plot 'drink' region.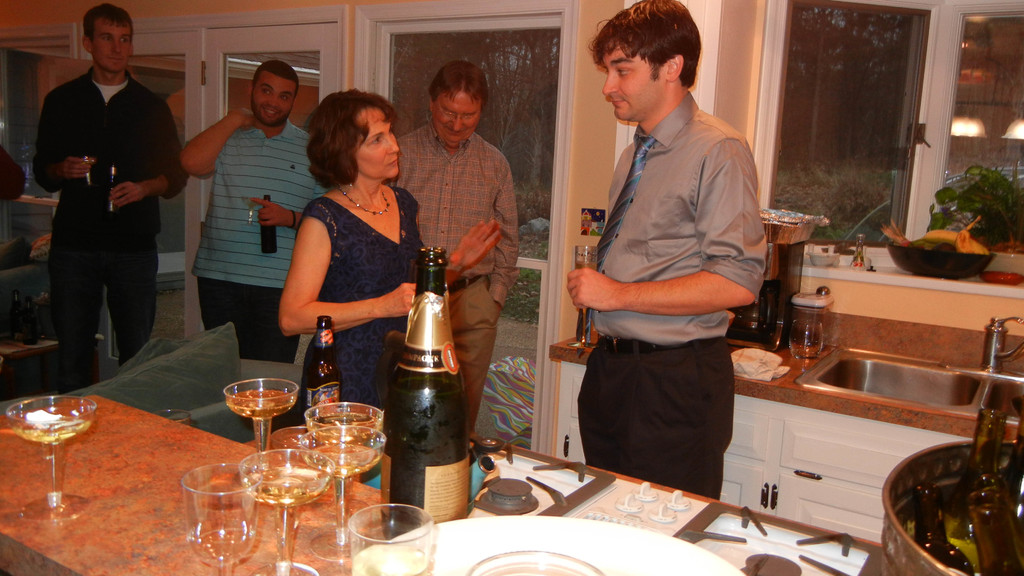
Plotted at 306, 414, 380, 435.
